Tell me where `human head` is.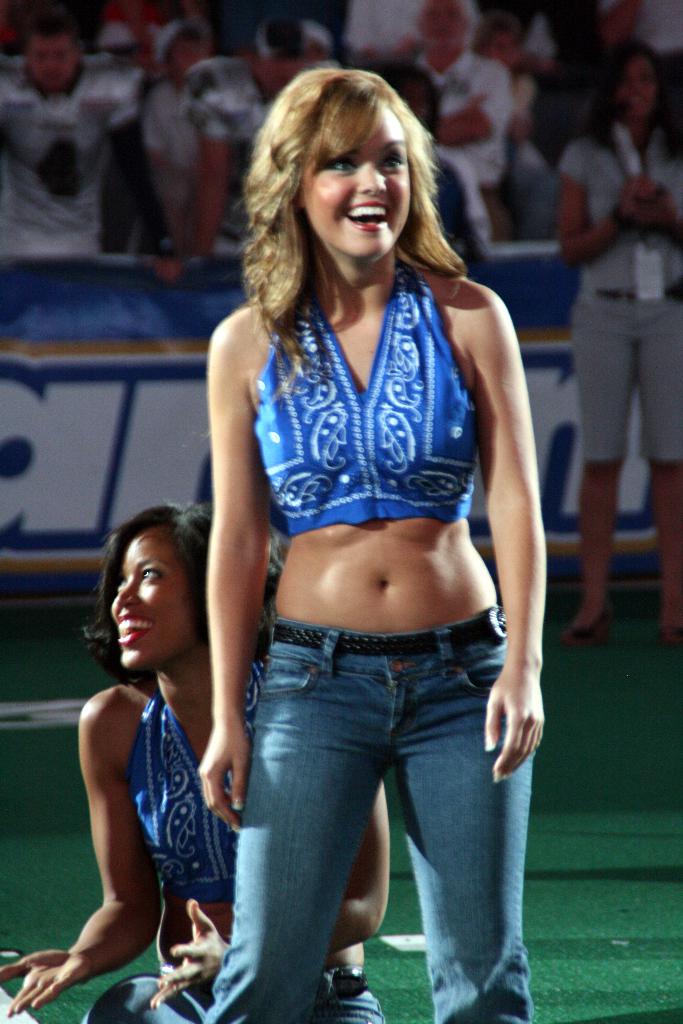
`human head` is at locate(104, 501, 210, 673).
